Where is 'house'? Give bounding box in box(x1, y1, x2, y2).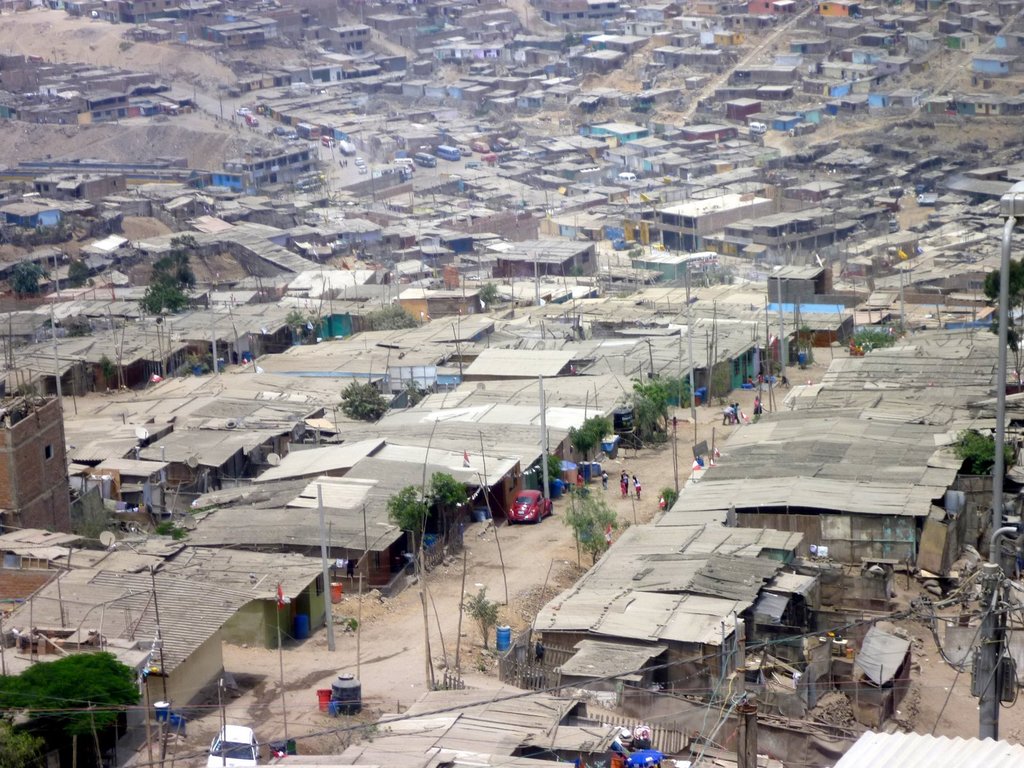
box(0, 310, 49, 351).
